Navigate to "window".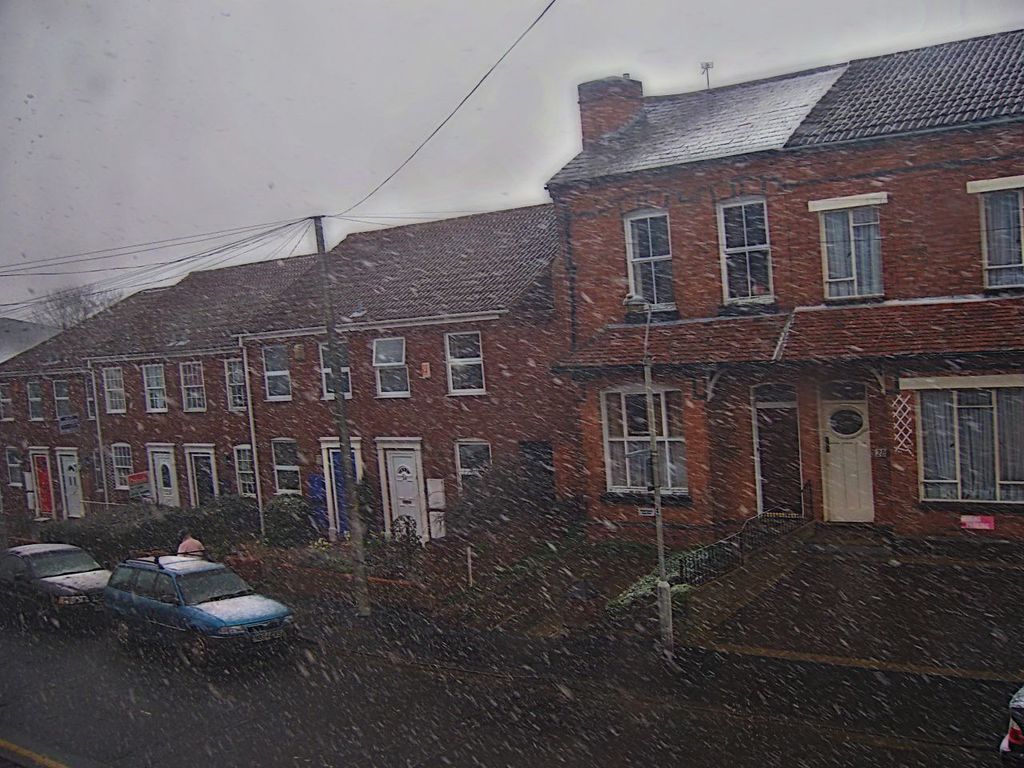
Navigation target: [left=102, top=370, right=128, bottom=416].
